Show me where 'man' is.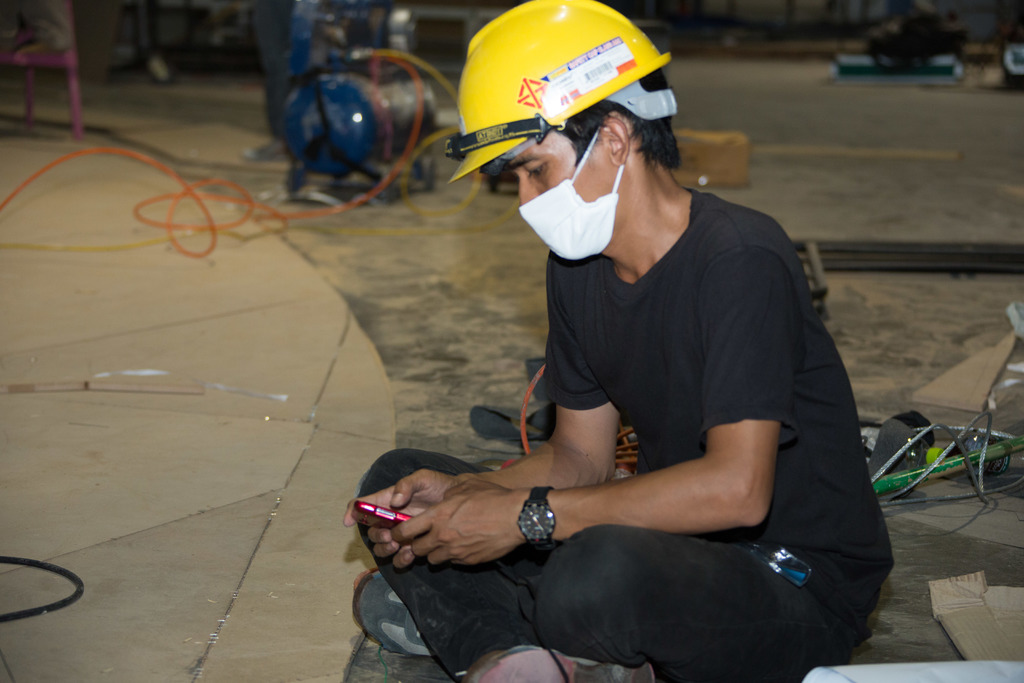
'man' is at [345,60,887,676].
